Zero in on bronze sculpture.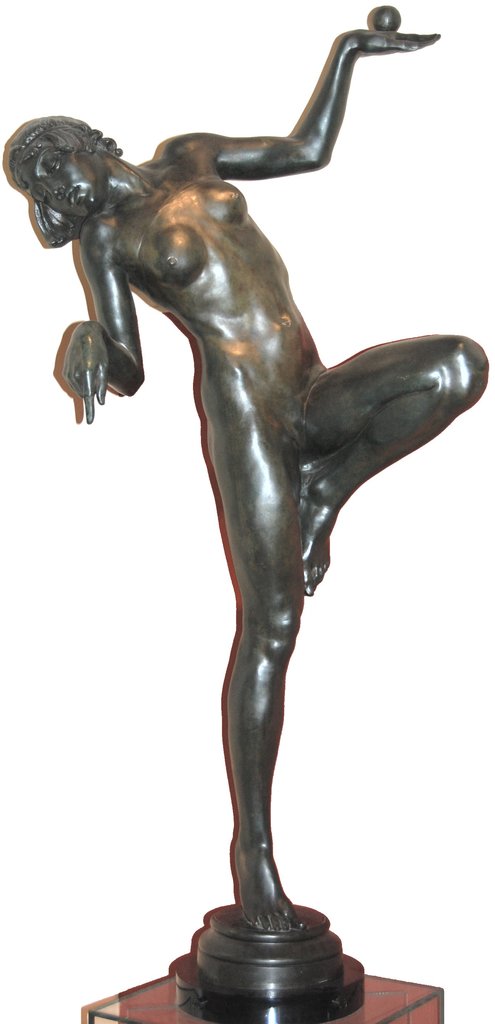
Zeroed in: pyautogui.locateOnScreen(0, 0, 491, 1023).
